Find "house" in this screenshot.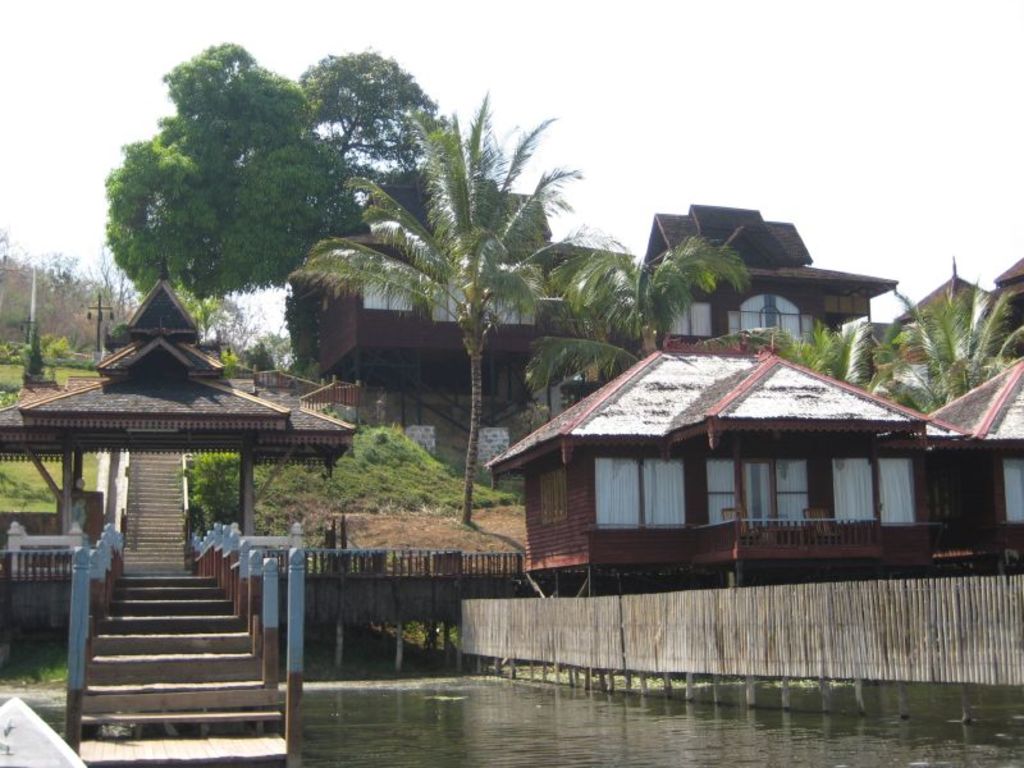
The bounding box for "house" is locate(276, 201, 896, 434).
